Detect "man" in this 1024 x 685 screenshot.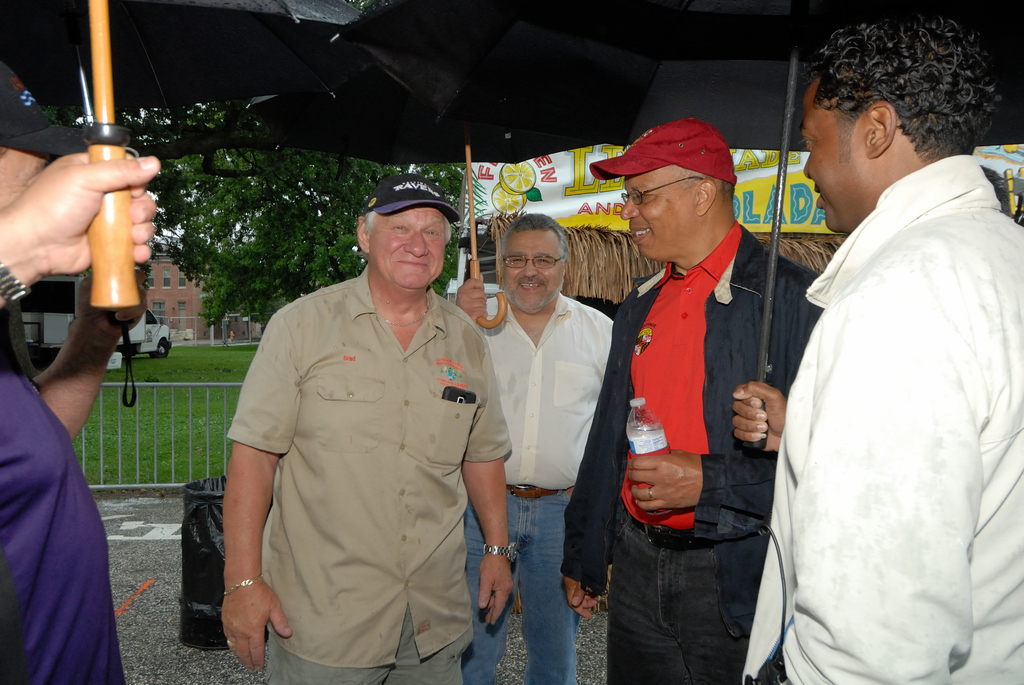
Detection: bbox(456, 212, 616, 684).
